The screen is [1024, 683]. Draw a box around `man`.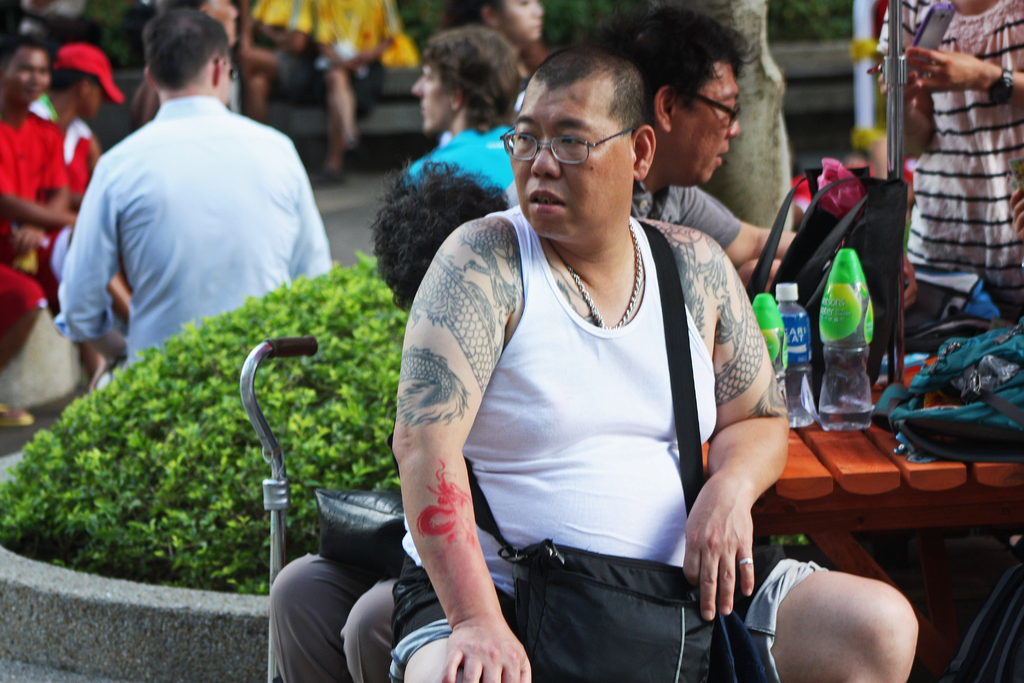
l=407, t=23, r=516, b=185.
